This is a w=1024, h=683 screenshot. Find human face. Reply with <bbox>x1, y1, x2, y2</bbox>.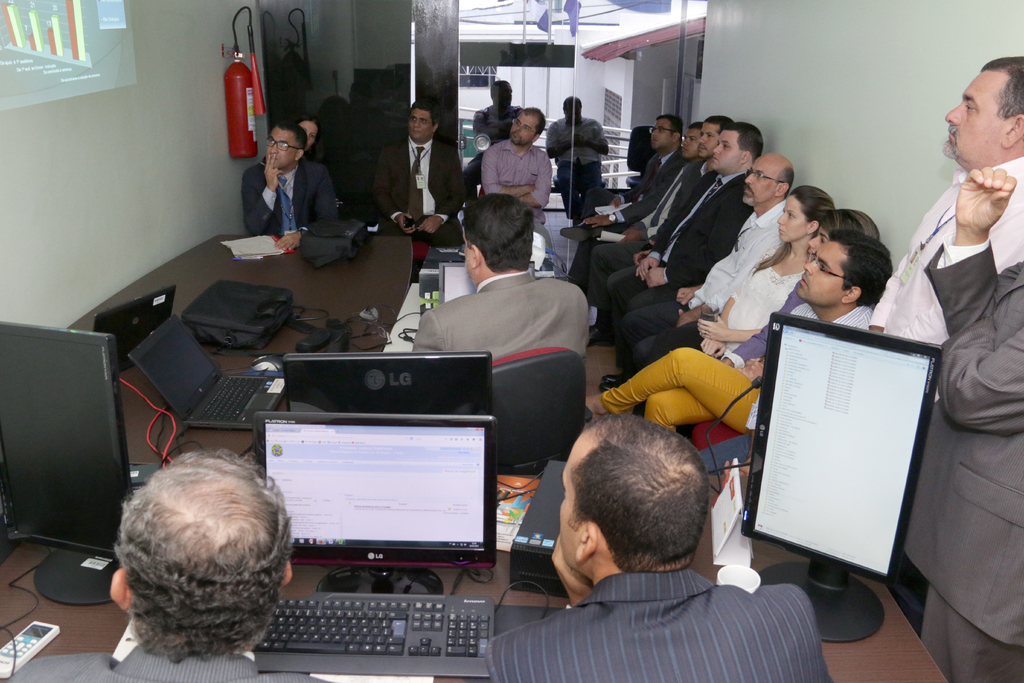
<bbox>513, 111, 532, 144</bbox>.
